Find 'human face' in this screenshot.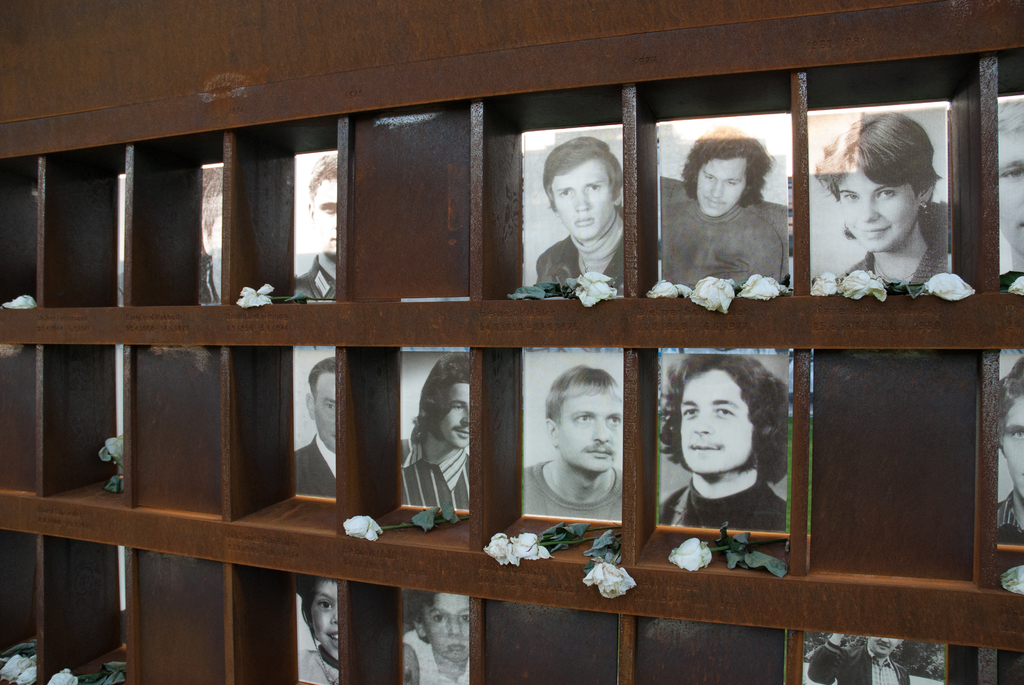
The bounding box for 'human face' is l=310, t=577, r=342, b=666.
